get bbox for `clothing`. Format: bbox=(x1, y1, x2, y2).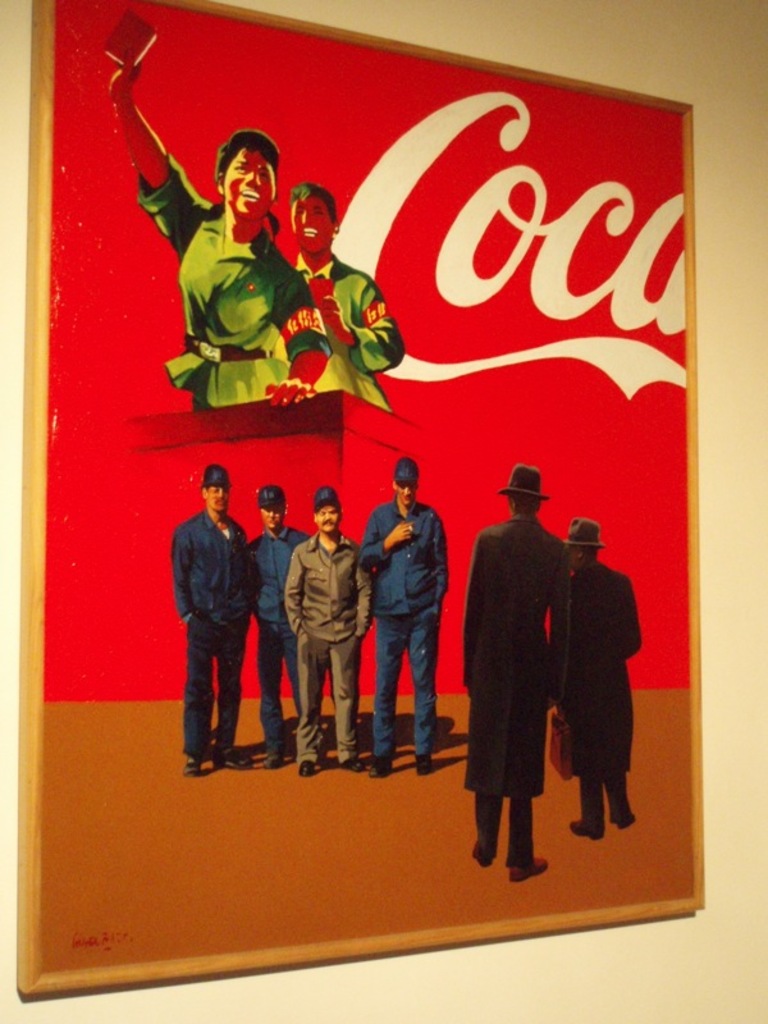
bbox=(472, 513, 571, 872).
